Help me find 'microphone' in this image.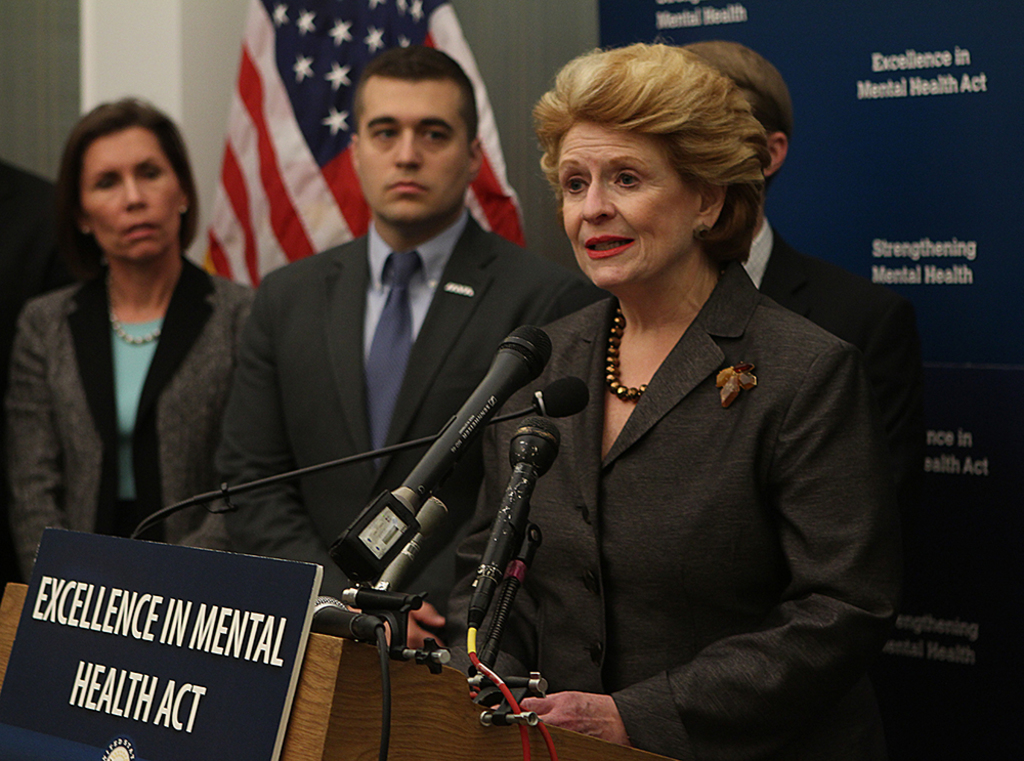
Found it: <box>470,418,558,627</box>.
